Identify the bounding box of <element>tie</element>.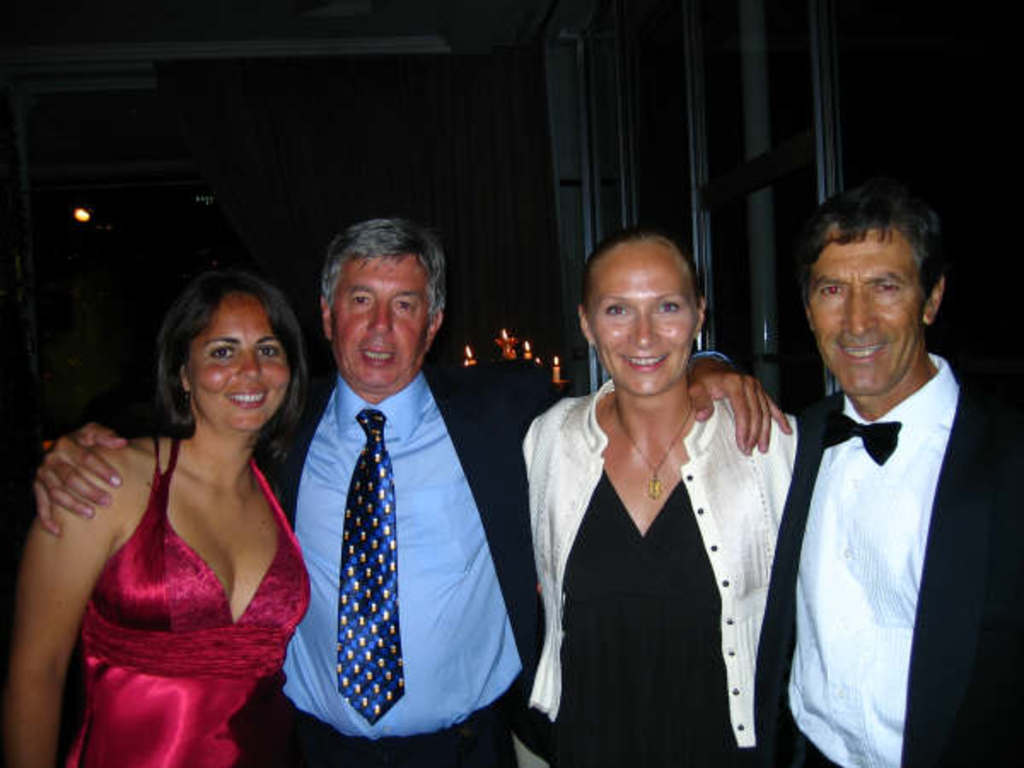
(left=333, top=404, right=408, bottom=722).
